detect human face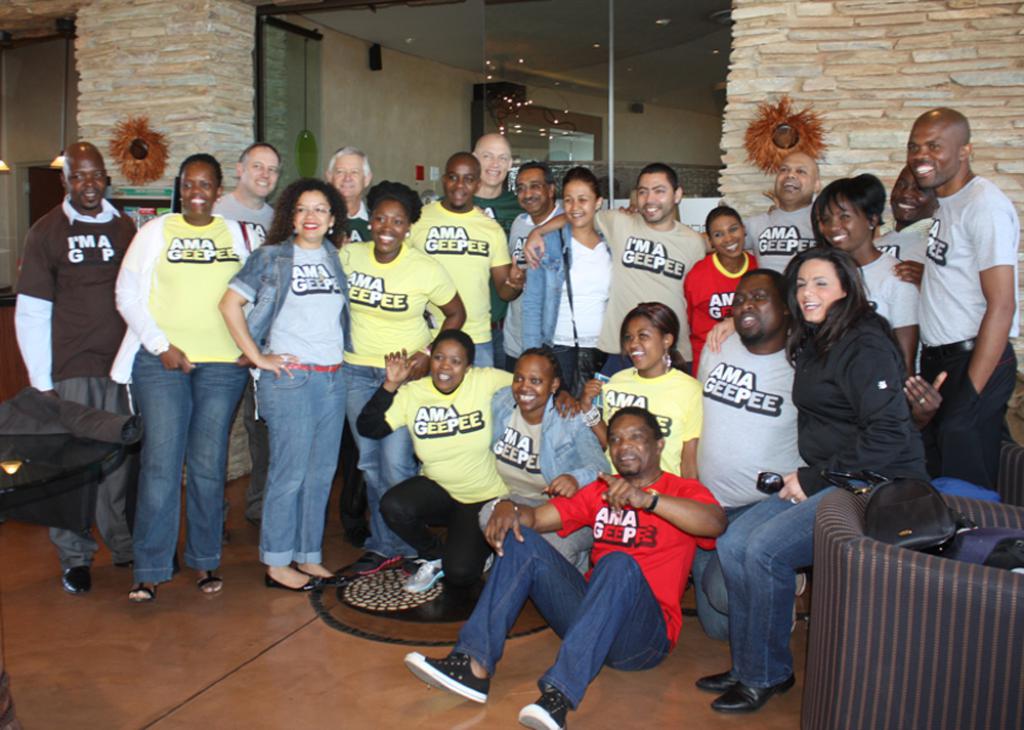
rect(425, 342, 467, 388)
